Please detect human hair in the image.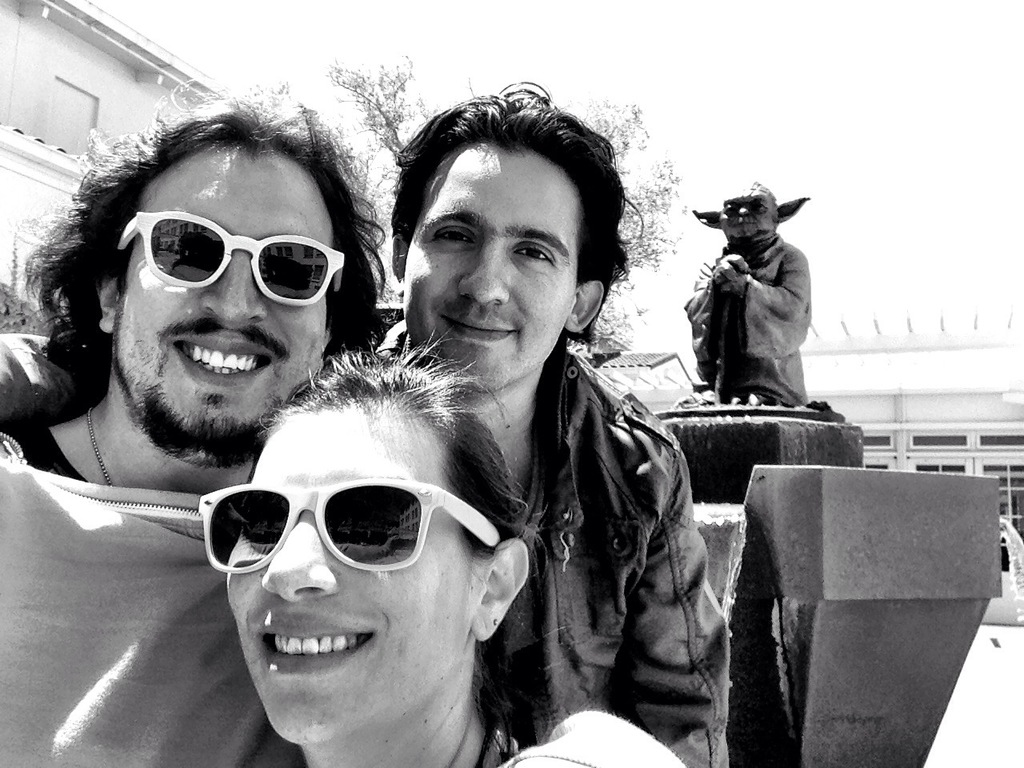
box(386, 86, 623, 328).
